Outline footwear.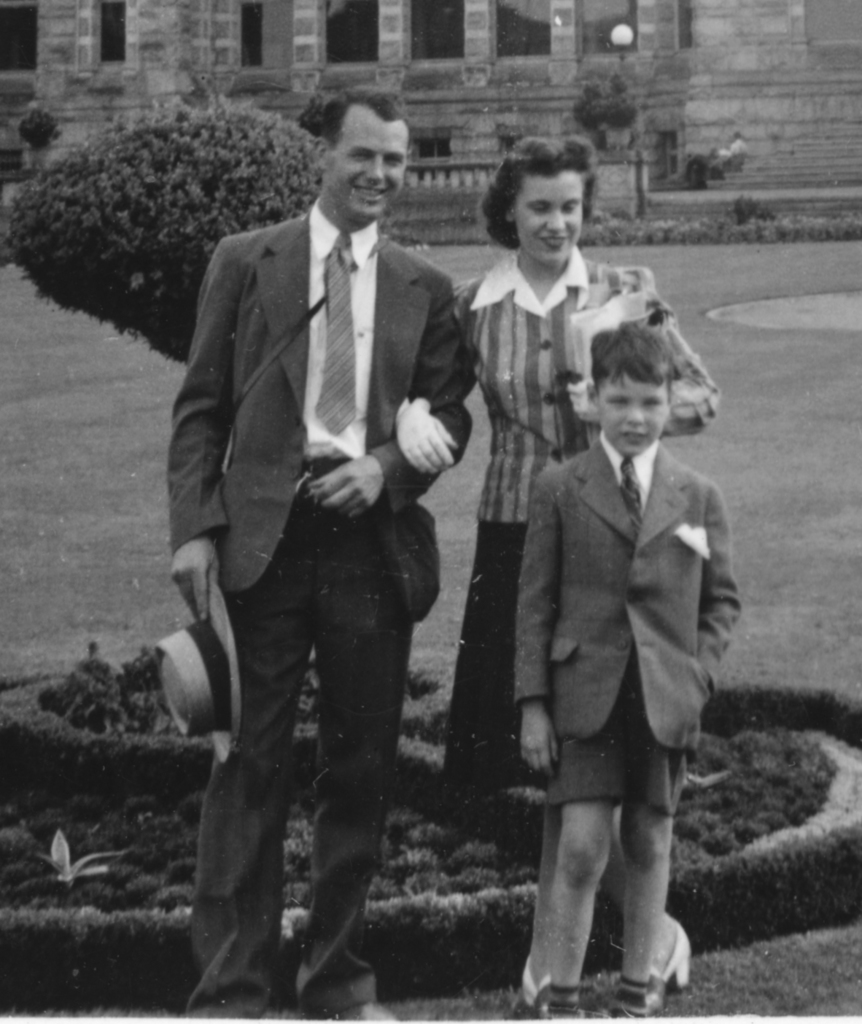
Outline: 339 1000 400 1023.
